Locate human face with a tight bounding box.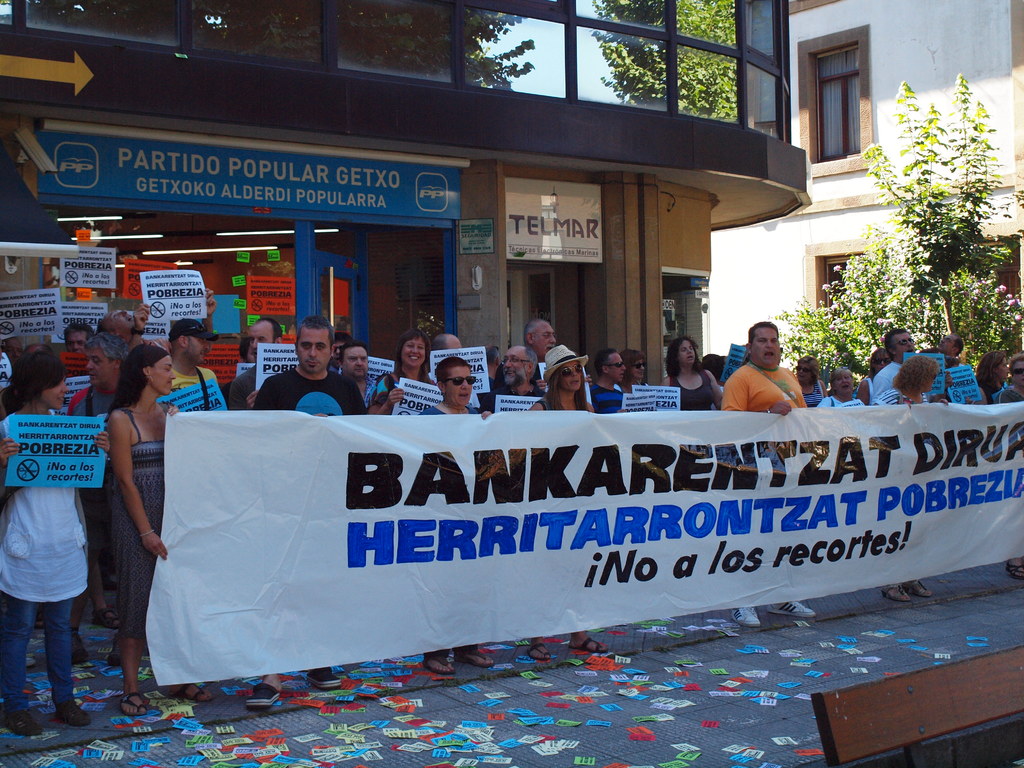
[441, 366, 474, 406].
